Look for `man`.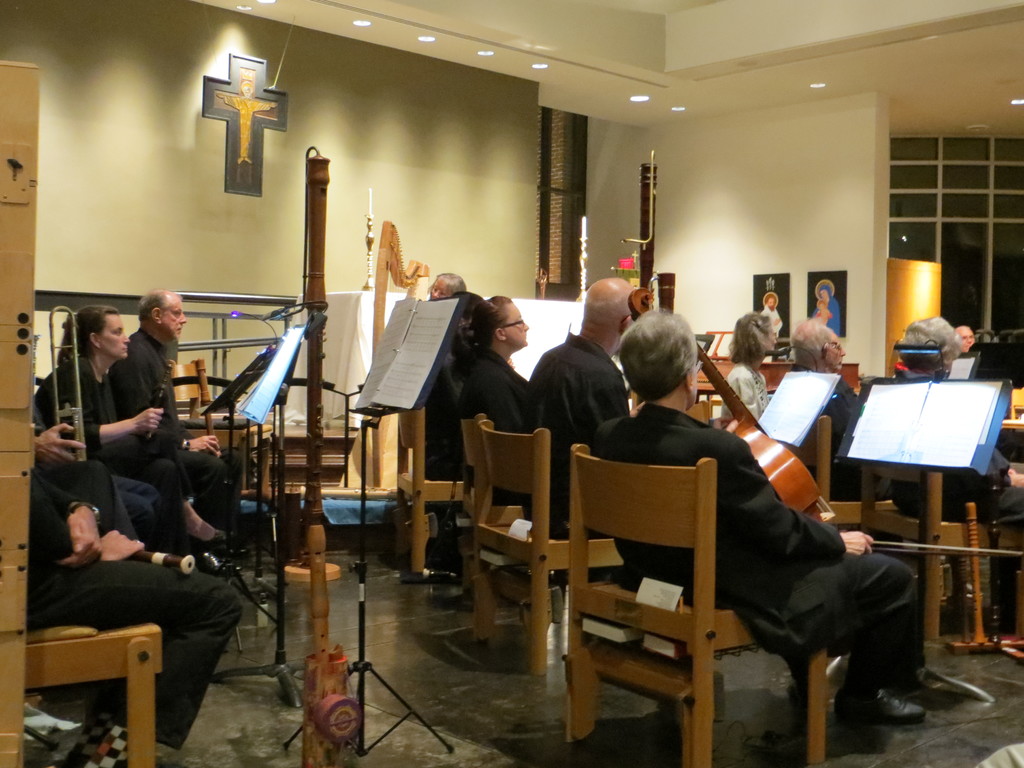
Found: Rect(520, 298, 639, 471).
